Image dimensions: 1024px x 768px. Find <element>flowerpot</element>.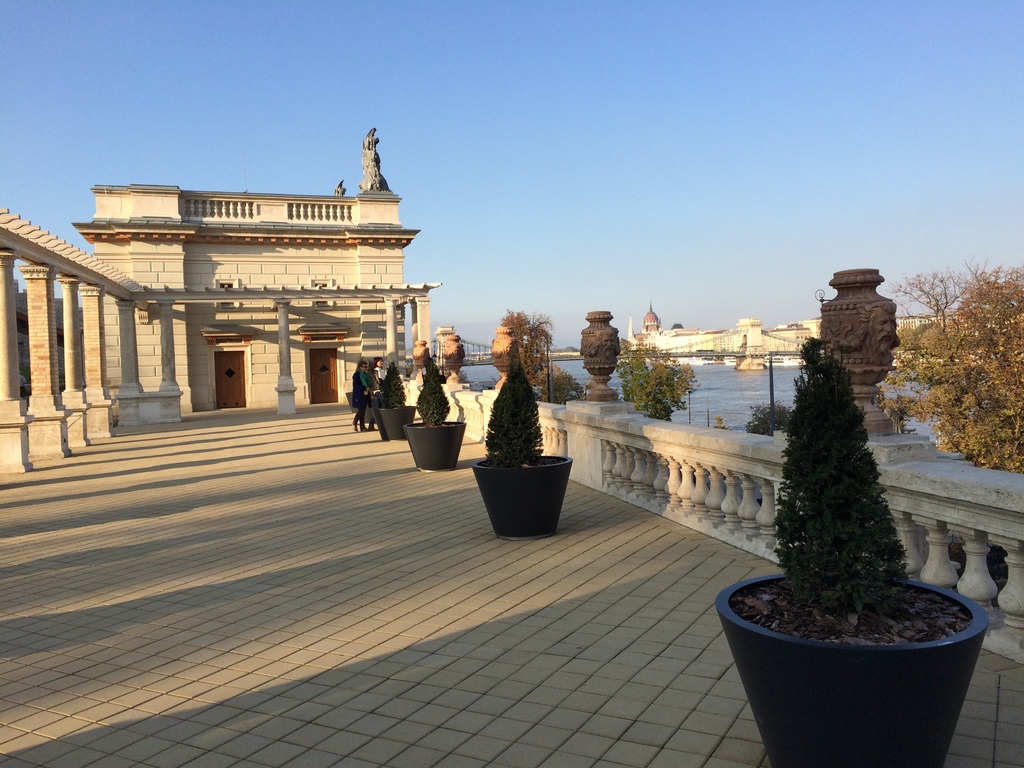
(471, 452, 573, 541).
